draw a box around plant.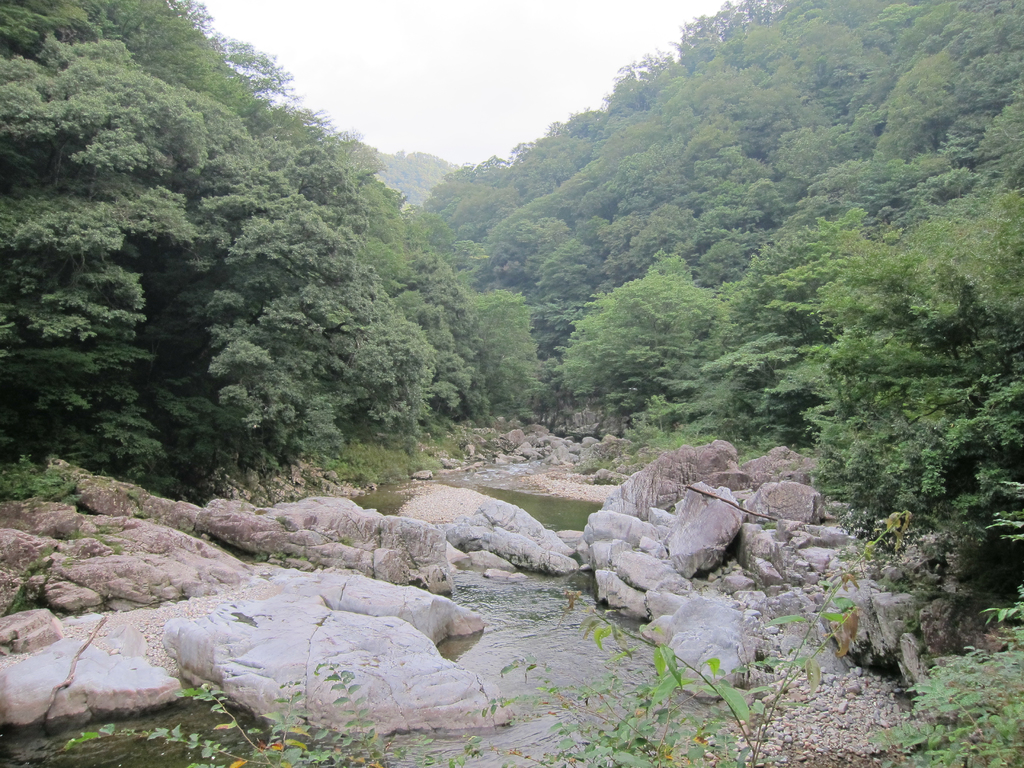
select_region(841, 511, 907, 558).
